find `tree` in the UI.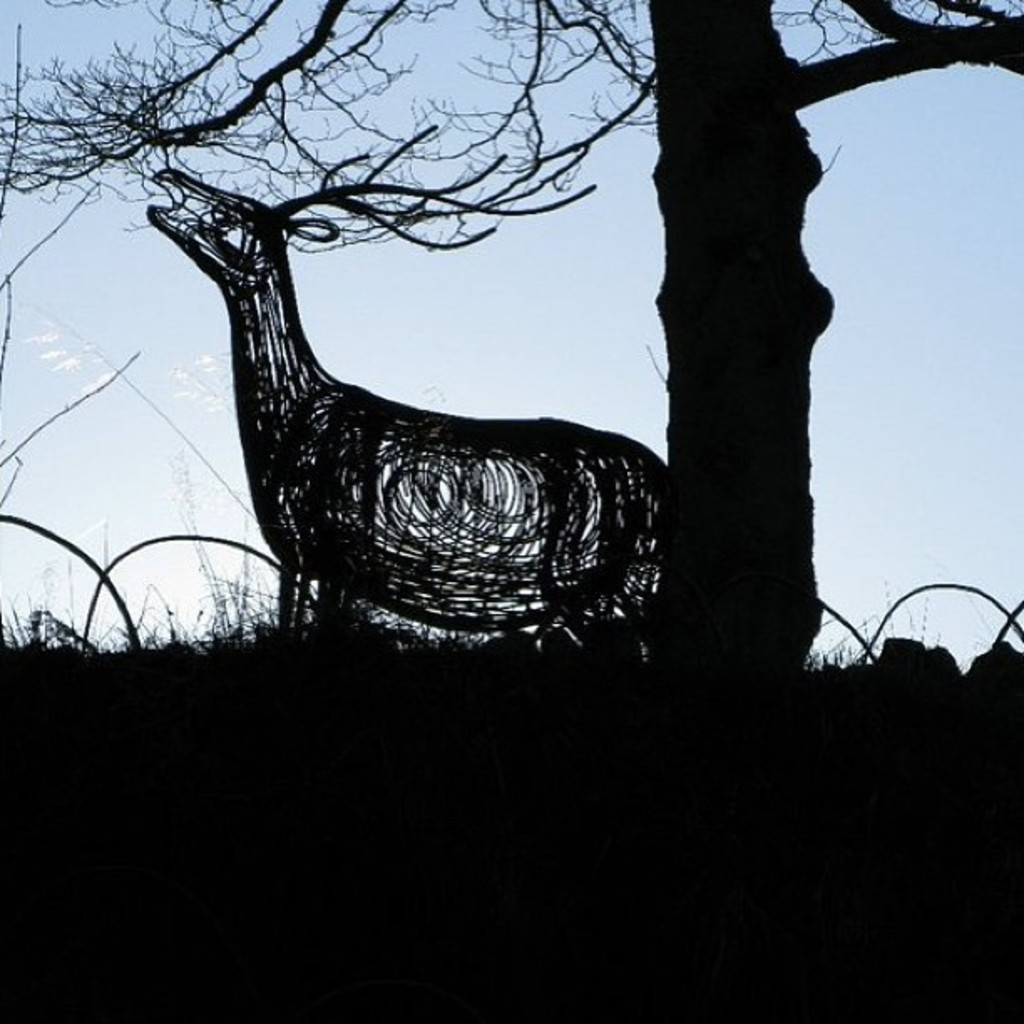
UI element at (x1=3, y1=0, x2=994, y2=810).
